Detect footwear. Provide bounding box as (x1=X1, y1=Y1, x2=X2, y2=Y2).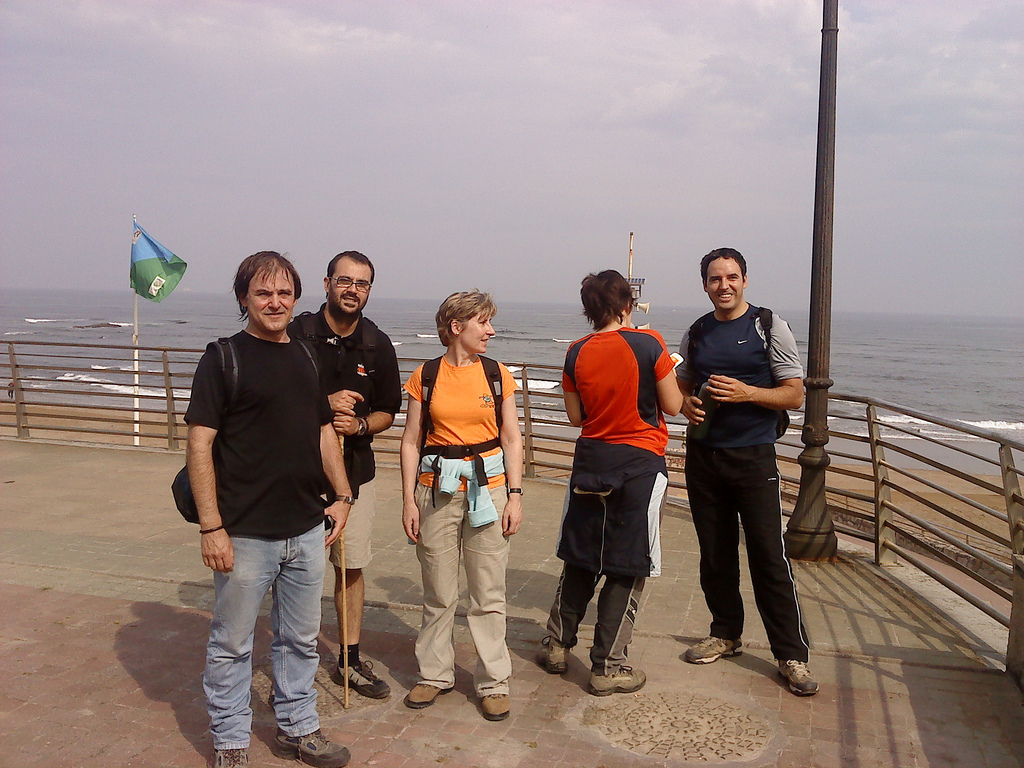
(x1=763, y1=633, x2=836, y2=709).
